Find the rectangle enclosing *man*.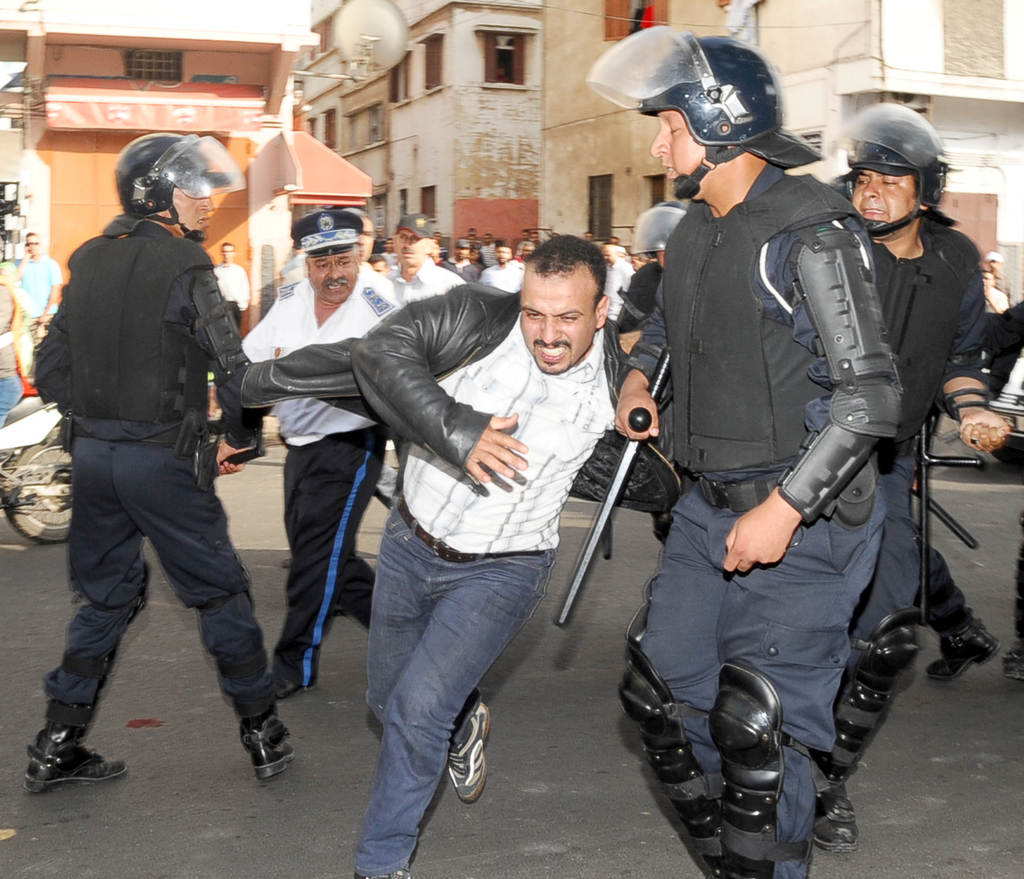
pyautogui.locateOnScreen(616, 198, 693, 535).
